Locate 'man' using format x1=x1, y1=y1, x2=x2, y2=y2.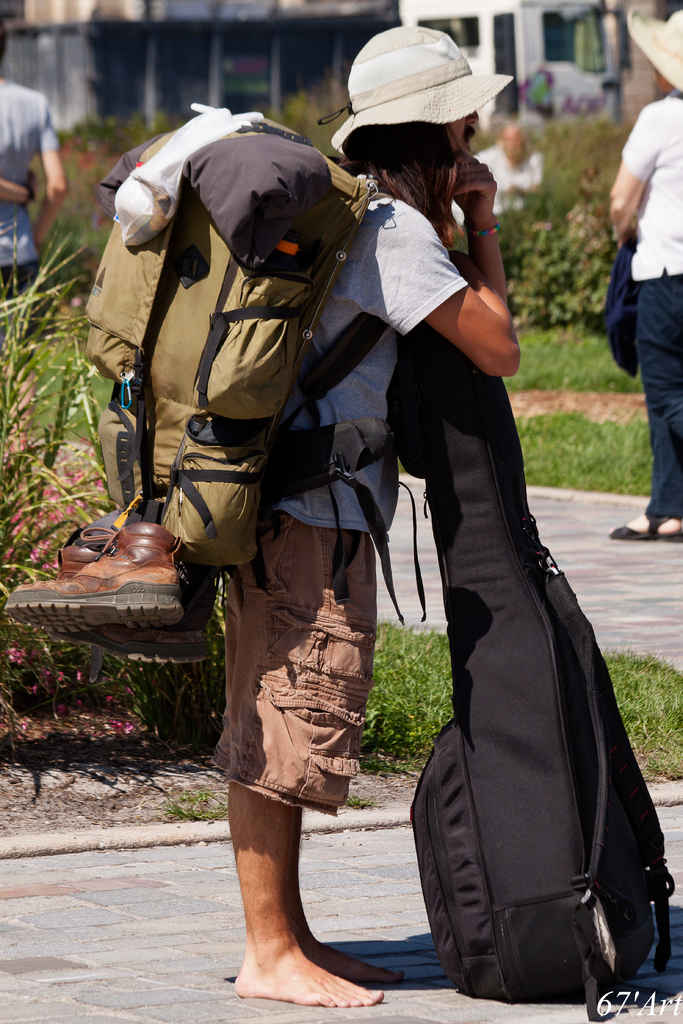
x1=0, y1=8, x2=61, y2=463.
